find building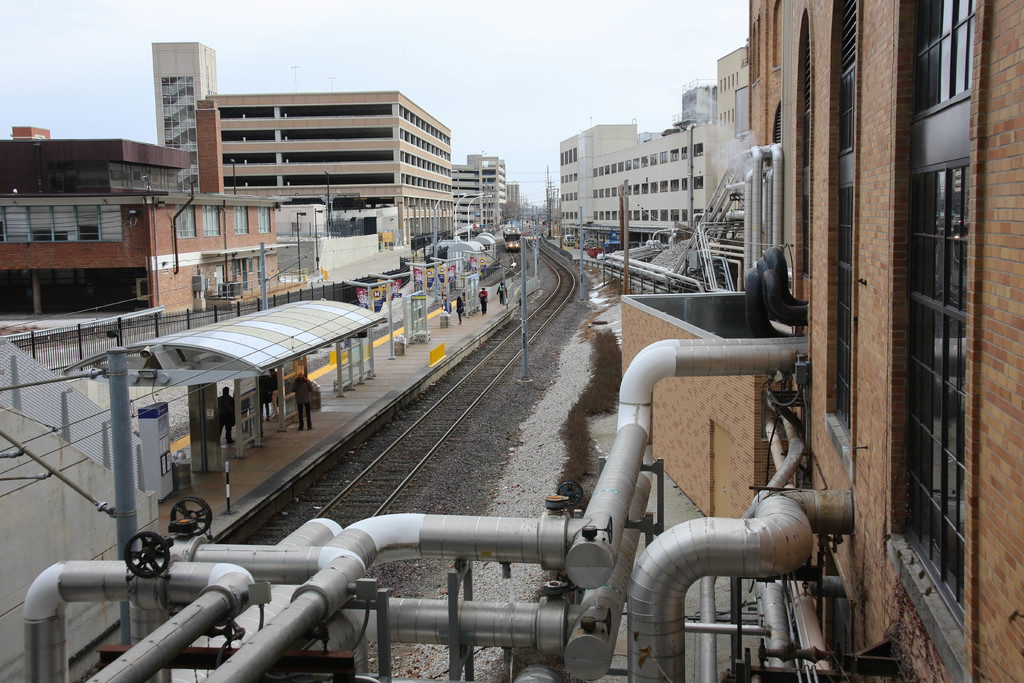
x1=621 y1=0 x2=1023 y2=682
